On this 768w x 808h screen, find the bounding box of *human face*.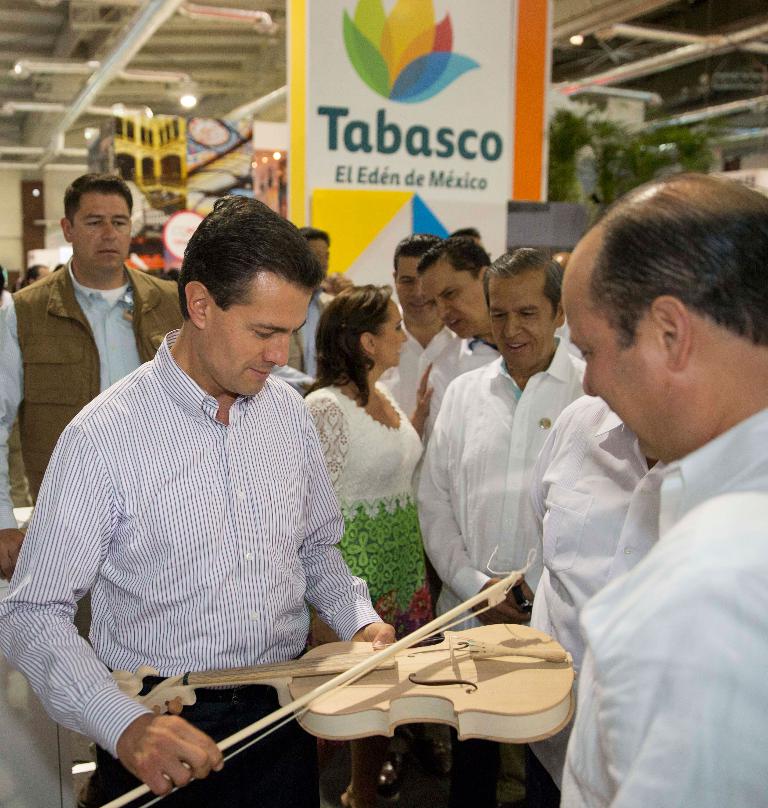
Bounding box: 492:270:557:368.
